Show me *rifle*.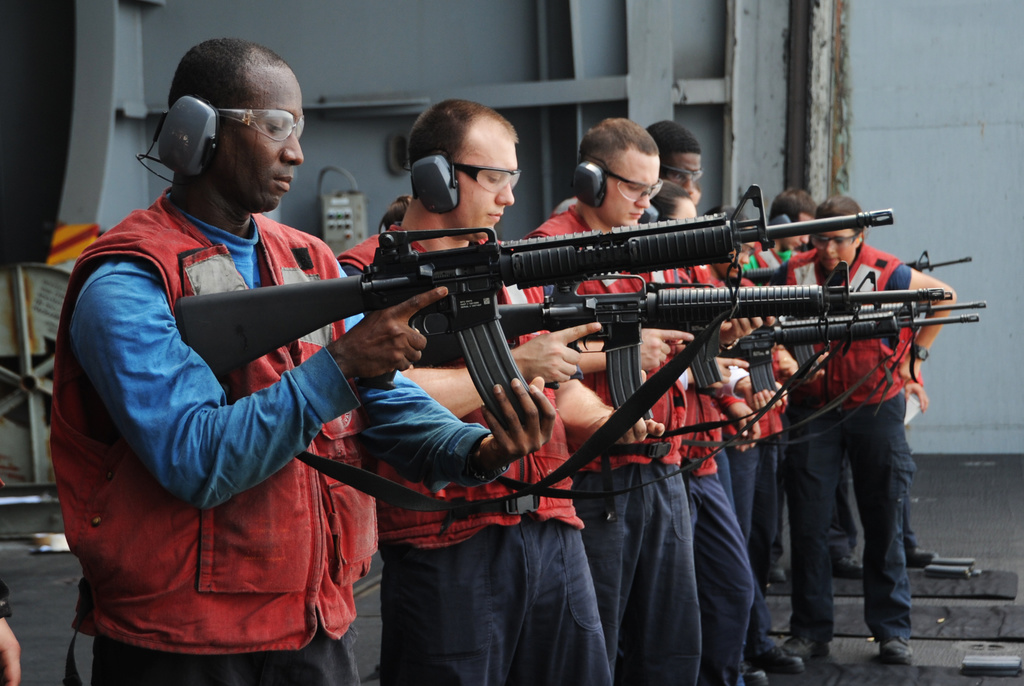
*rifle* is here: bbox=(717, 317, 985, 394).
